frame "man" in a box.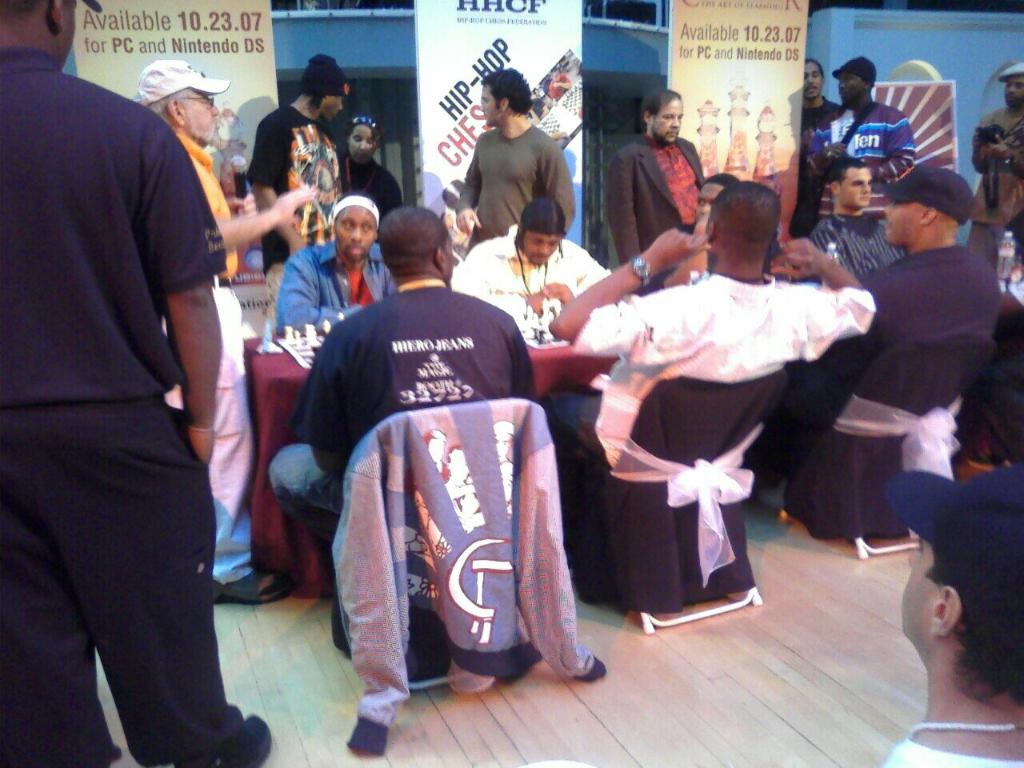
(758,149,1008,501).
